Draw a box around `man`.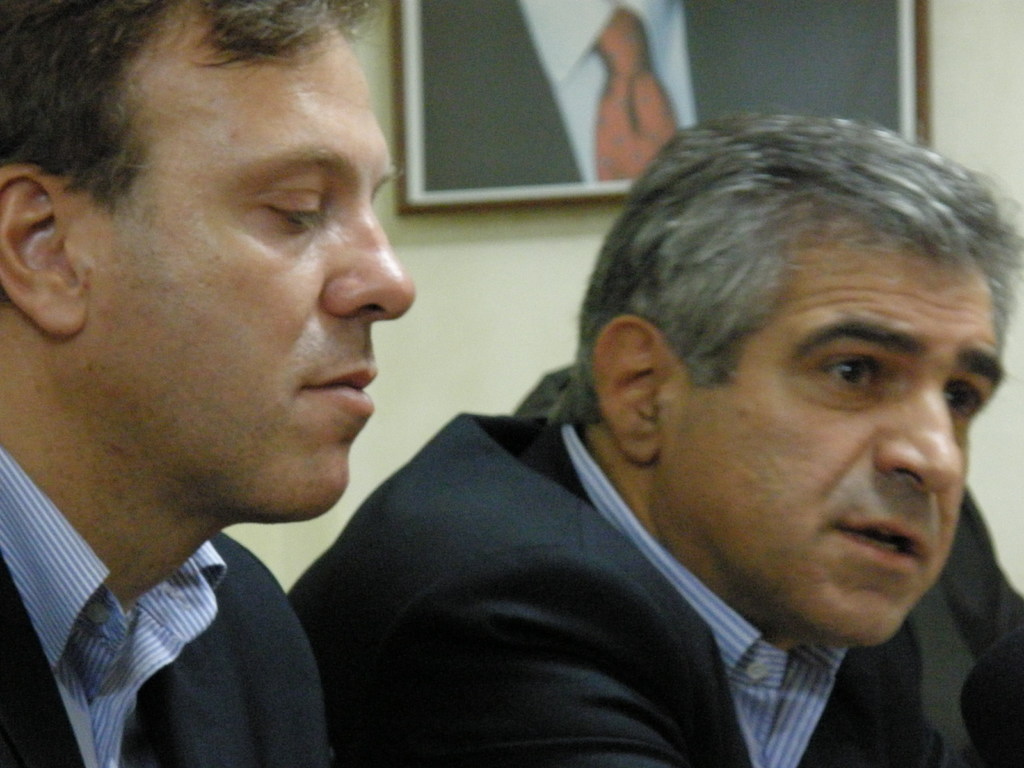
BBox(0, 20, 517, 760).
